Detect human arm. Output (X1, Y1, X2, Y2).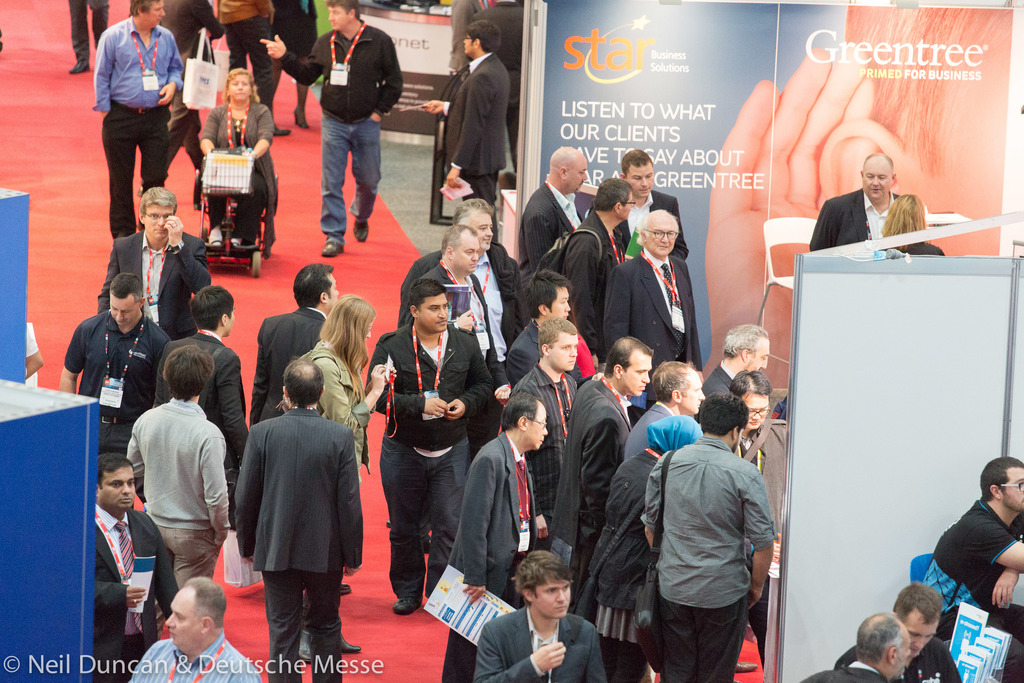
(441, 327, 495, 425).
